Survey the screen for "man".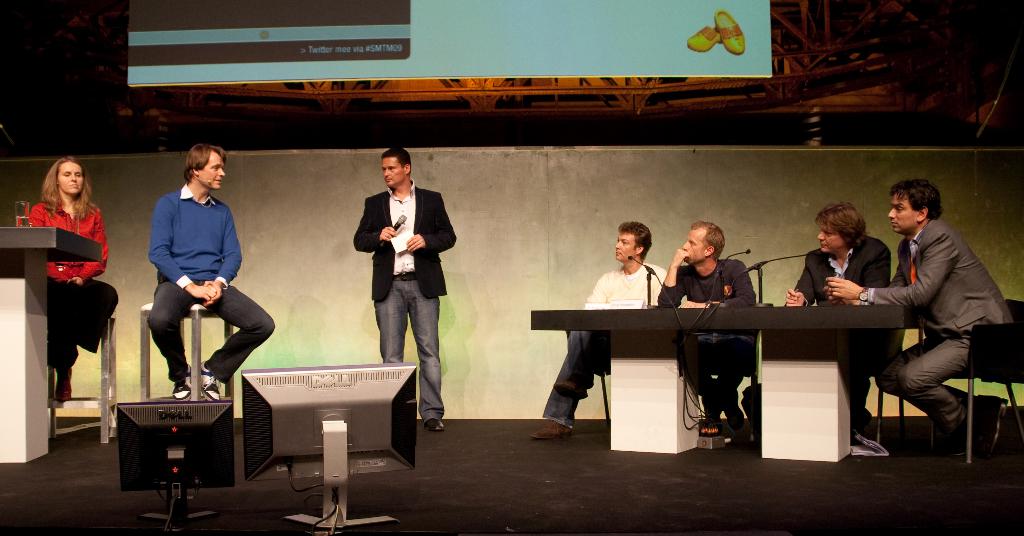
Survey found: left=776, top=194, right=892, bottom=435.
